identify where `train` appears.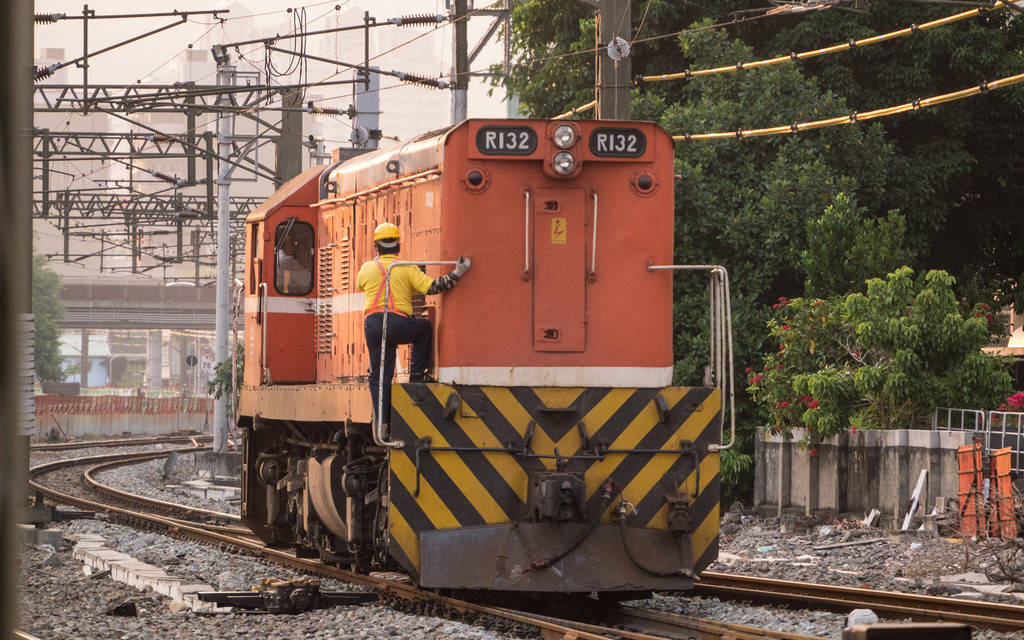
Appears at detection(232, 118, 735, 601).
